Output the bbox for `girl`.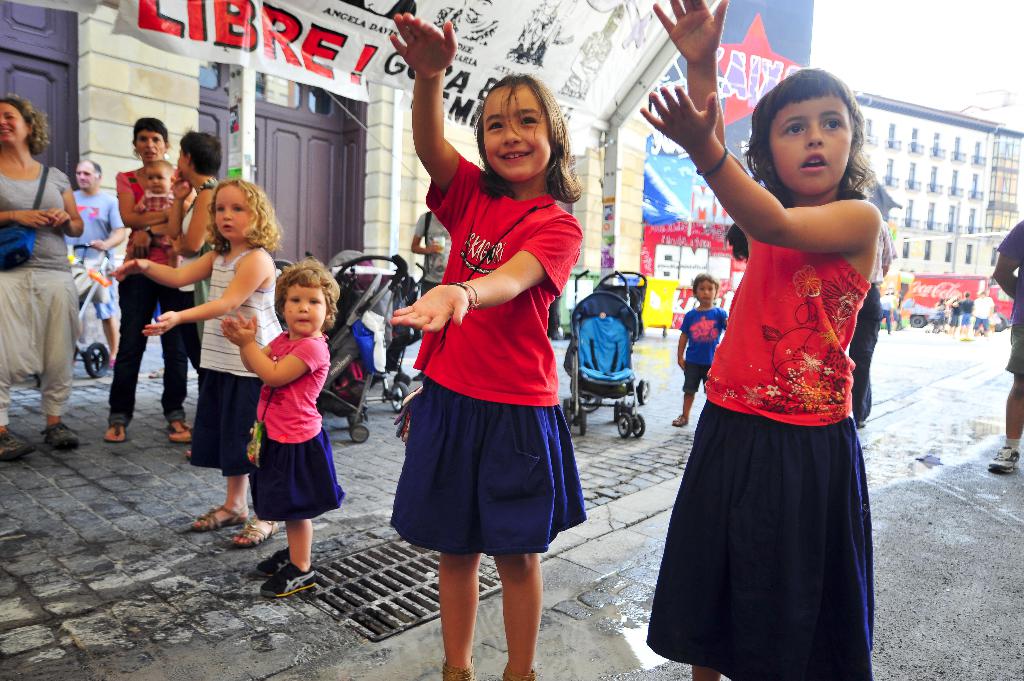
select_region(385, 10, 584, 680).
